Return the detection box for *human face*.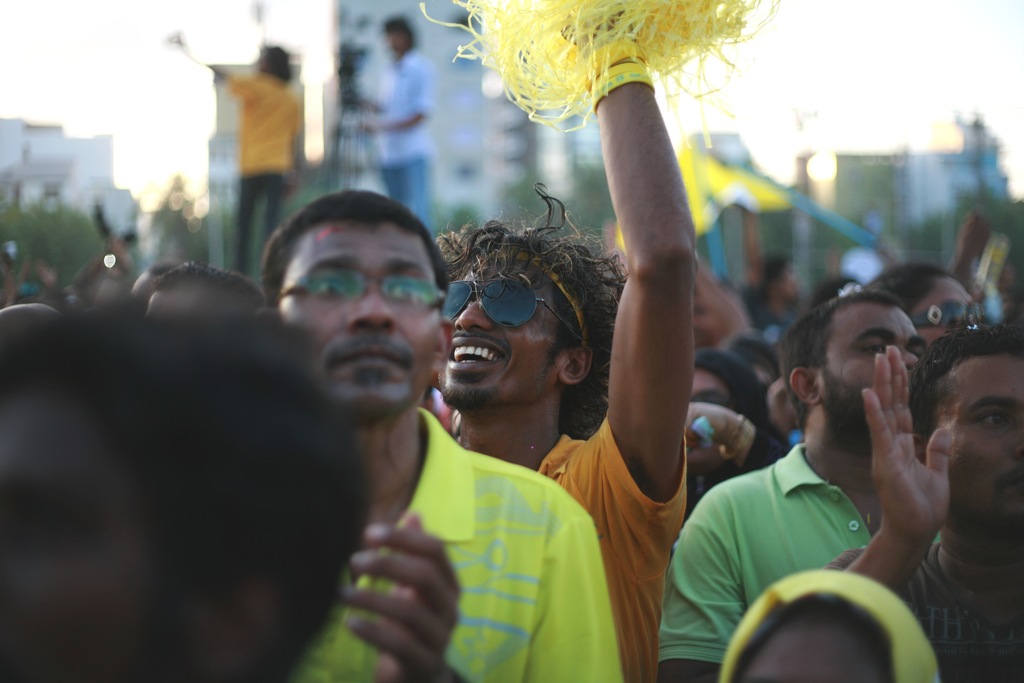
277/222/441/415.
